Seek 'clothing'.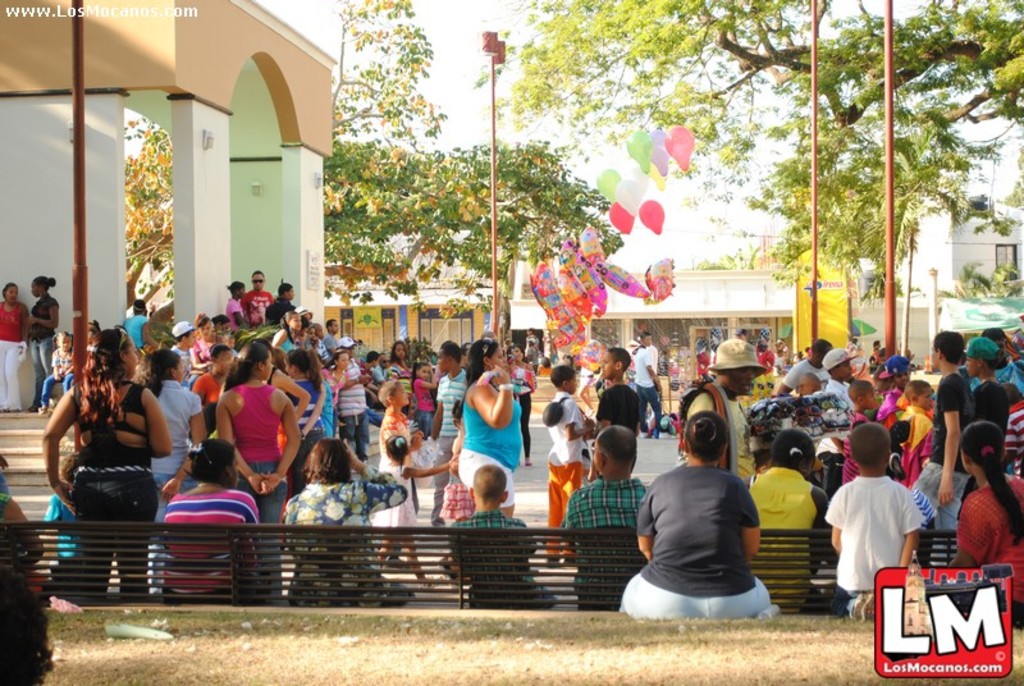
select_region(321, 337, 339, 361).
